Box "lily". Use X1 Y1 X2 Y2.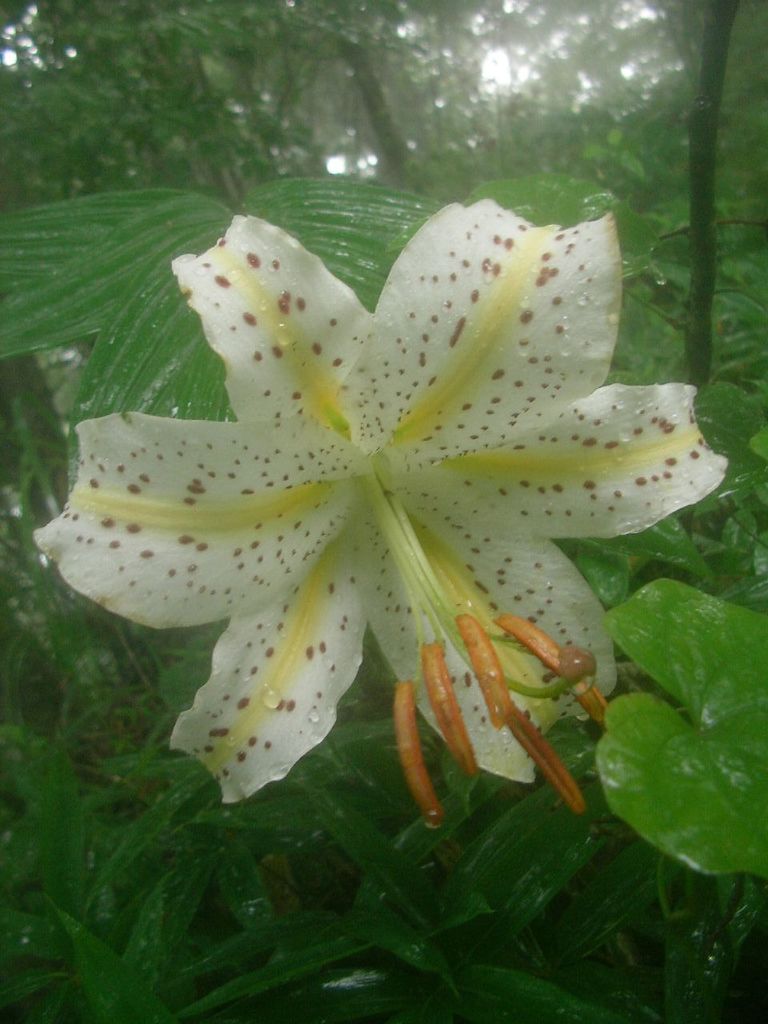
27 206 726 797.
